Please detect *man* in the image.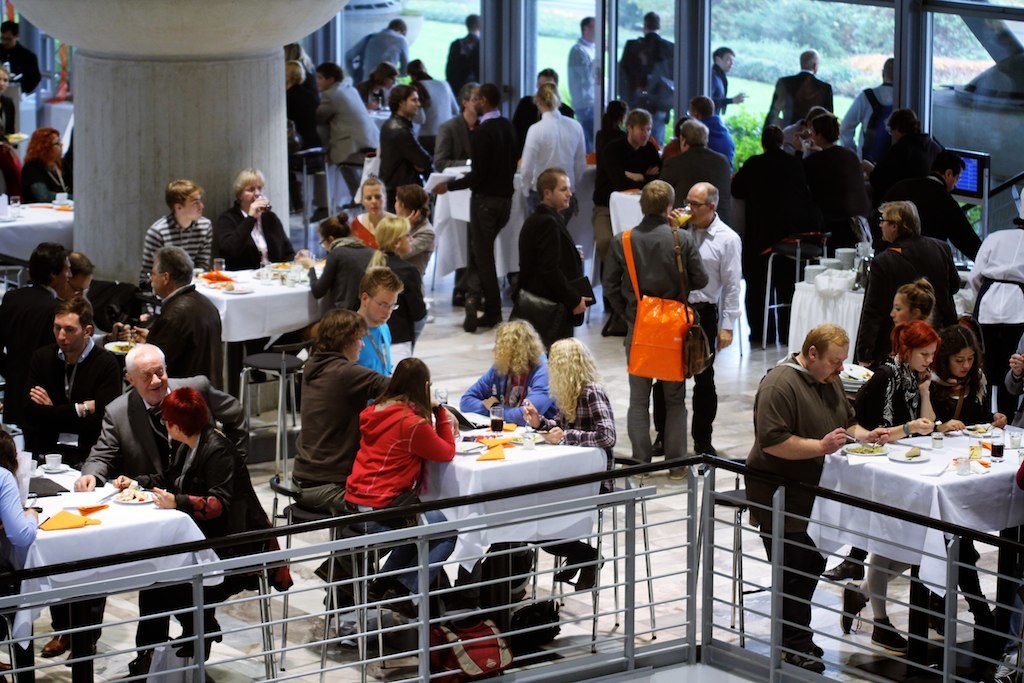
Rect(354, 262, 403, 379).
